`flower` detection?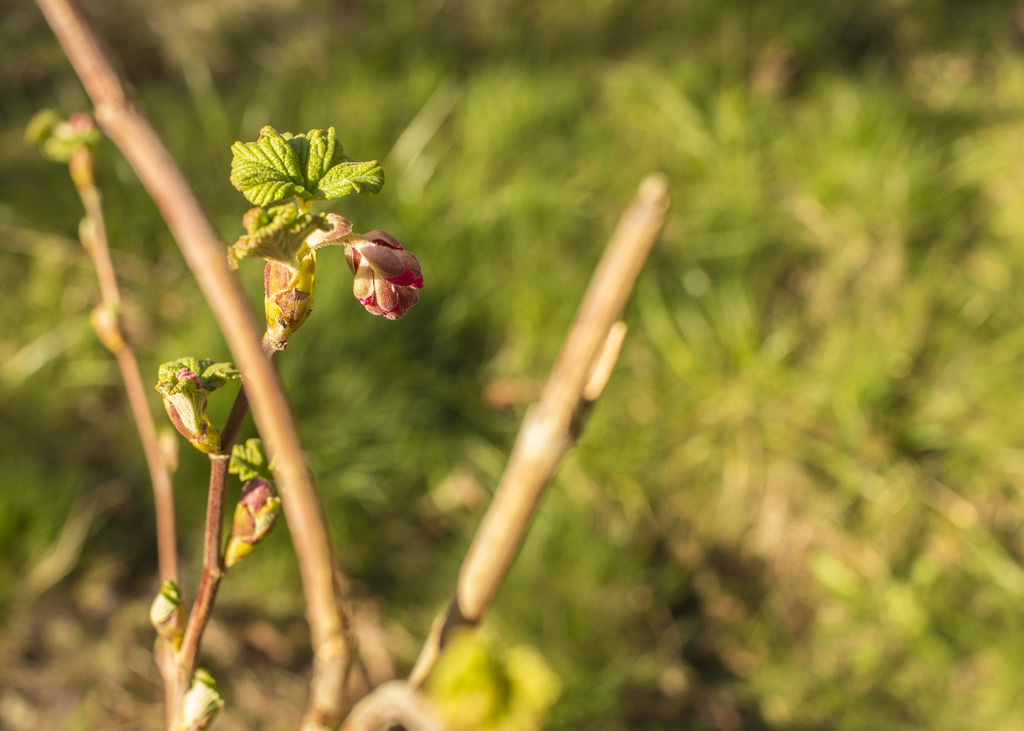
detection(221, 474, 280, 570)
